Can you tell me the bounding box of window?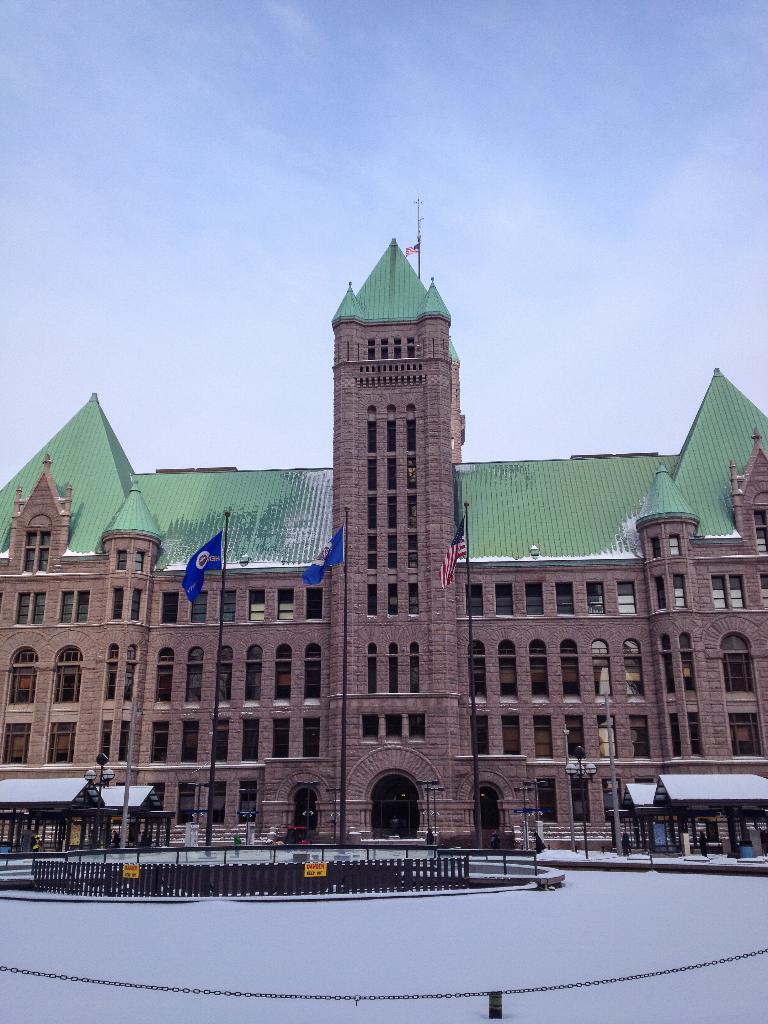
(left=112, top=586, right=140, bottom=621).
